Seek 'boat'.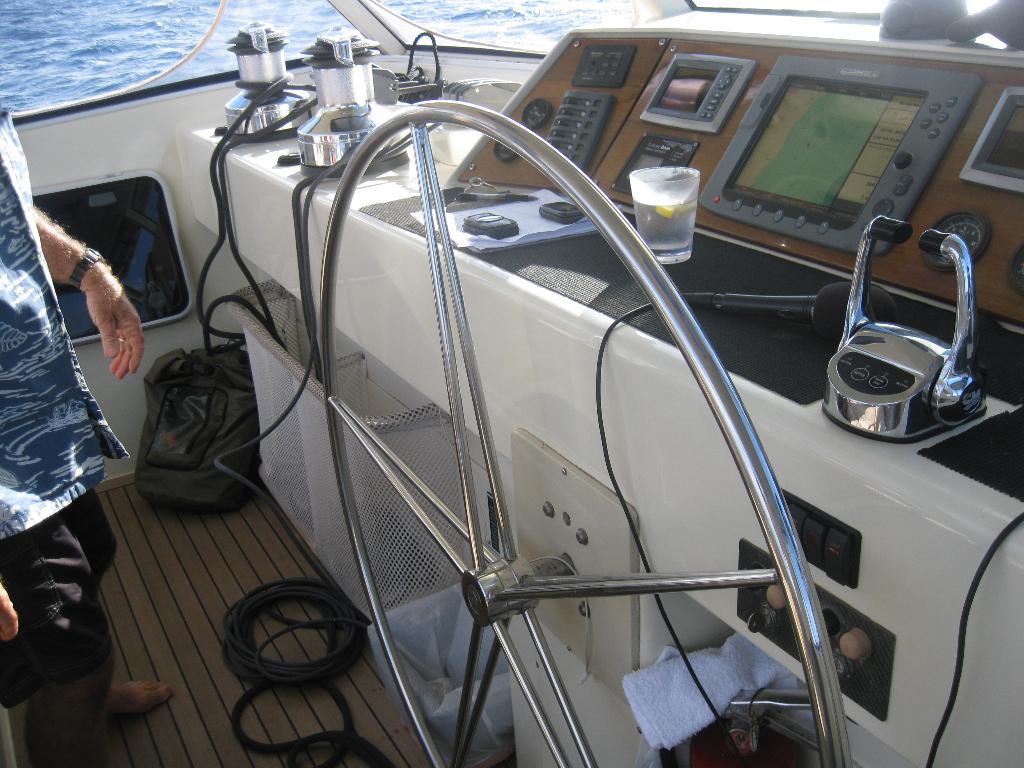
(0,0,1023,765).
